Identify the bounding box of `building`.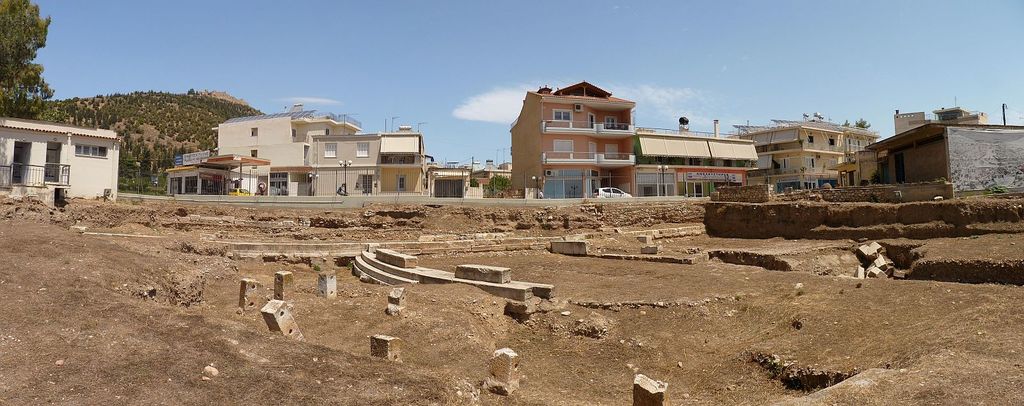
detection(637, 119, 759, 194).
